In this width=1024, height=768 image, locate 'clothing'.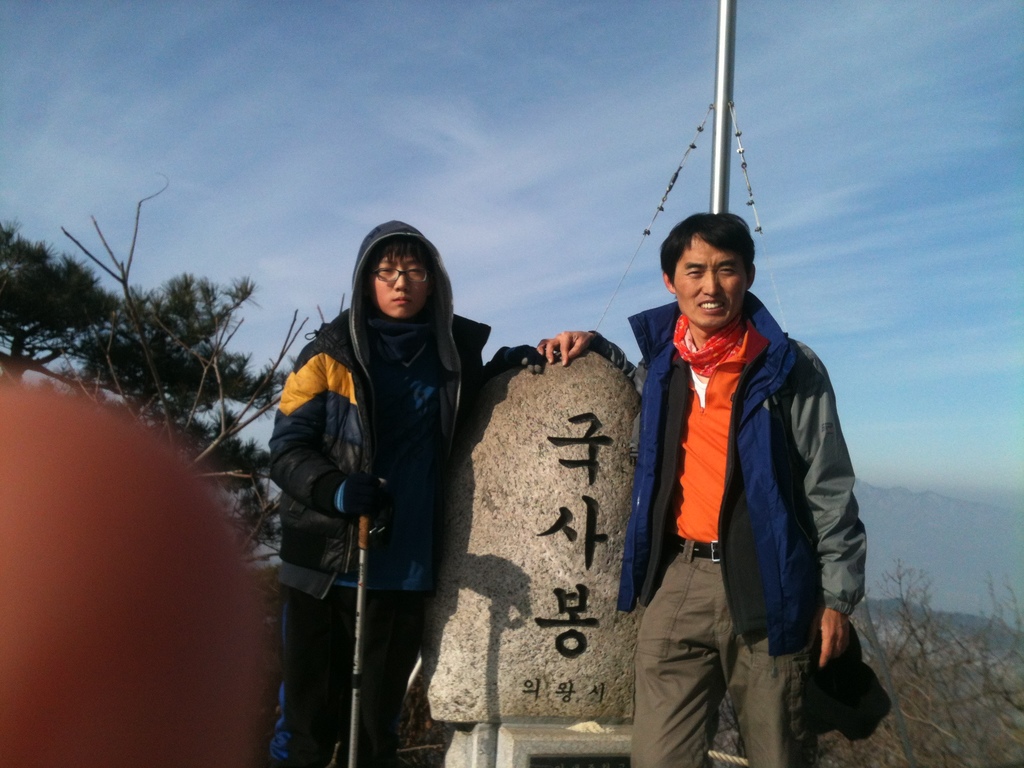
Bounding box: detection(257, 212, 493, 721).
